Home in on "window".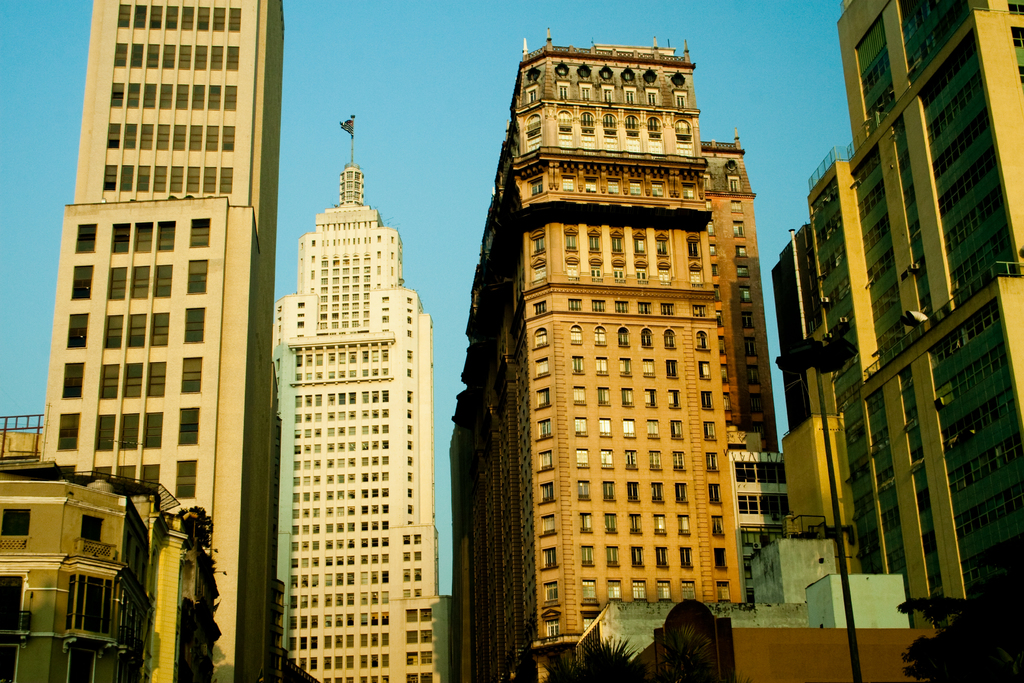
Homed in at {"x1": 420, "y1": 607, "x2": 431, "y2": 622}.
